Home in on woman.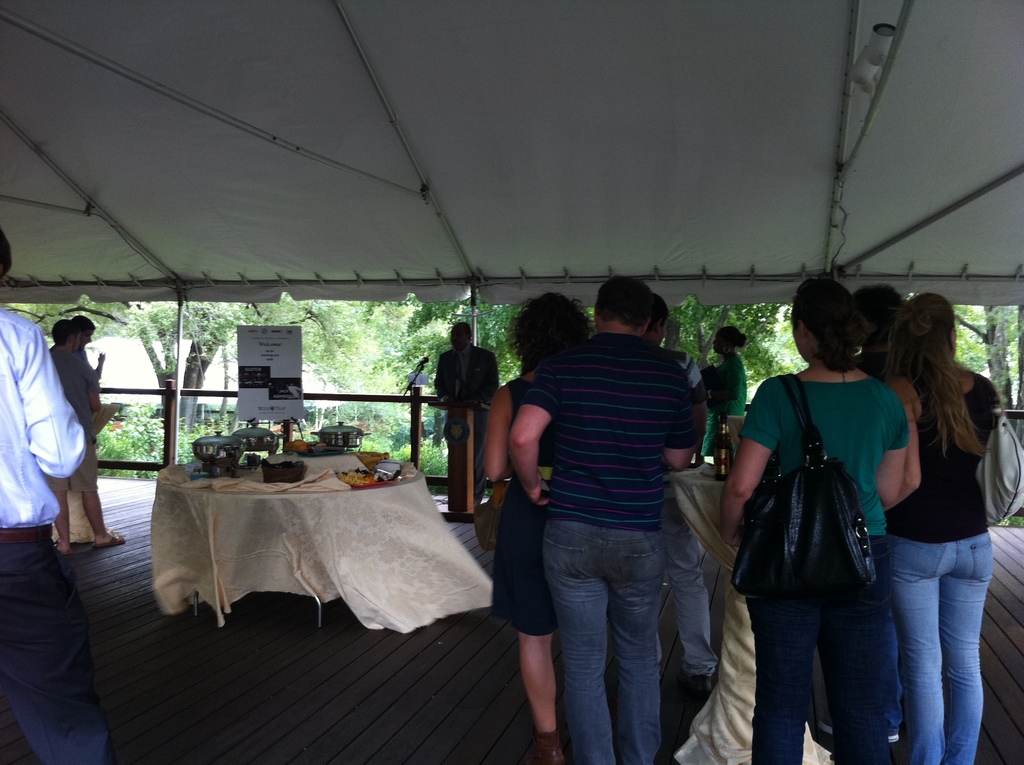
Homed in at 463 284 602 762.
